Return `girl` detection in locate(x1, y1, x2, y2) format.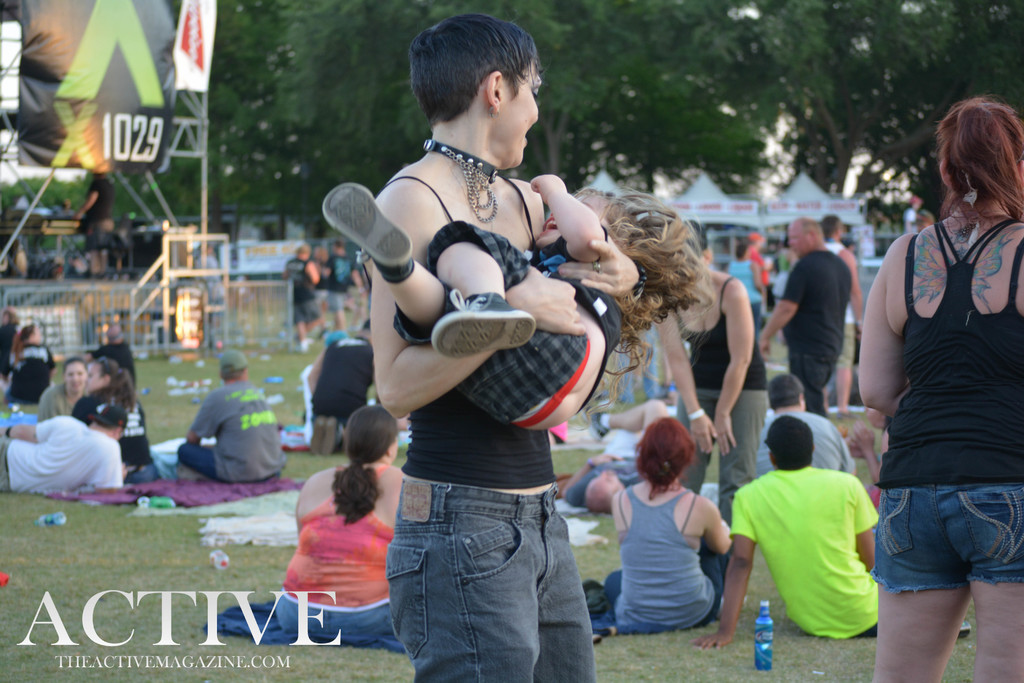
locate(321, 177, 715, 432).
